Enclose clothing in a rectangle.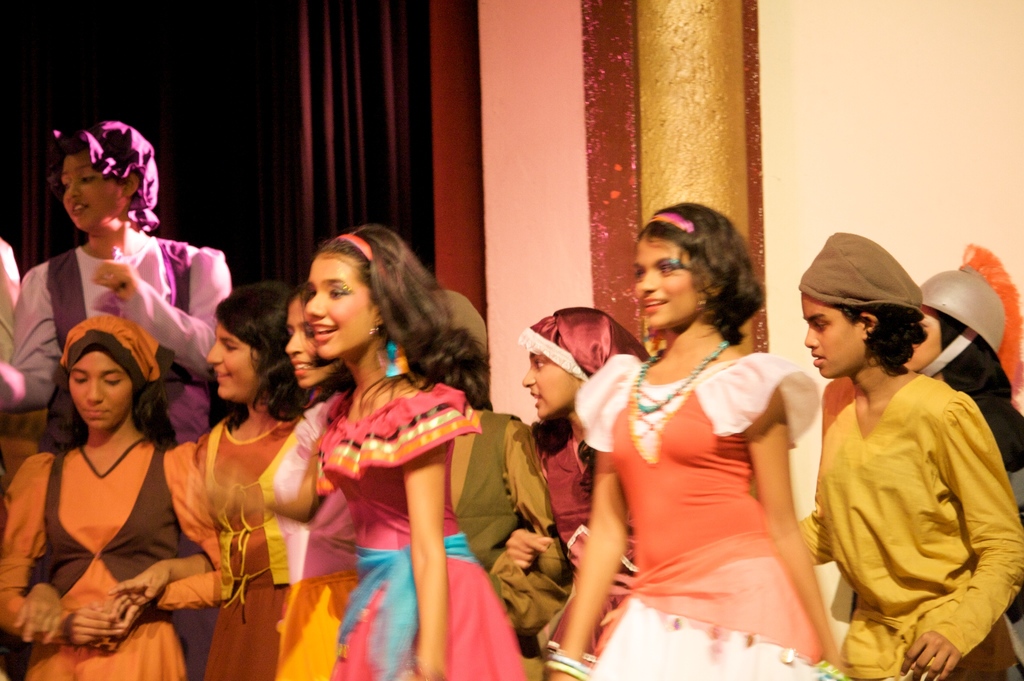
select_region(534, 303, 667, 671).
